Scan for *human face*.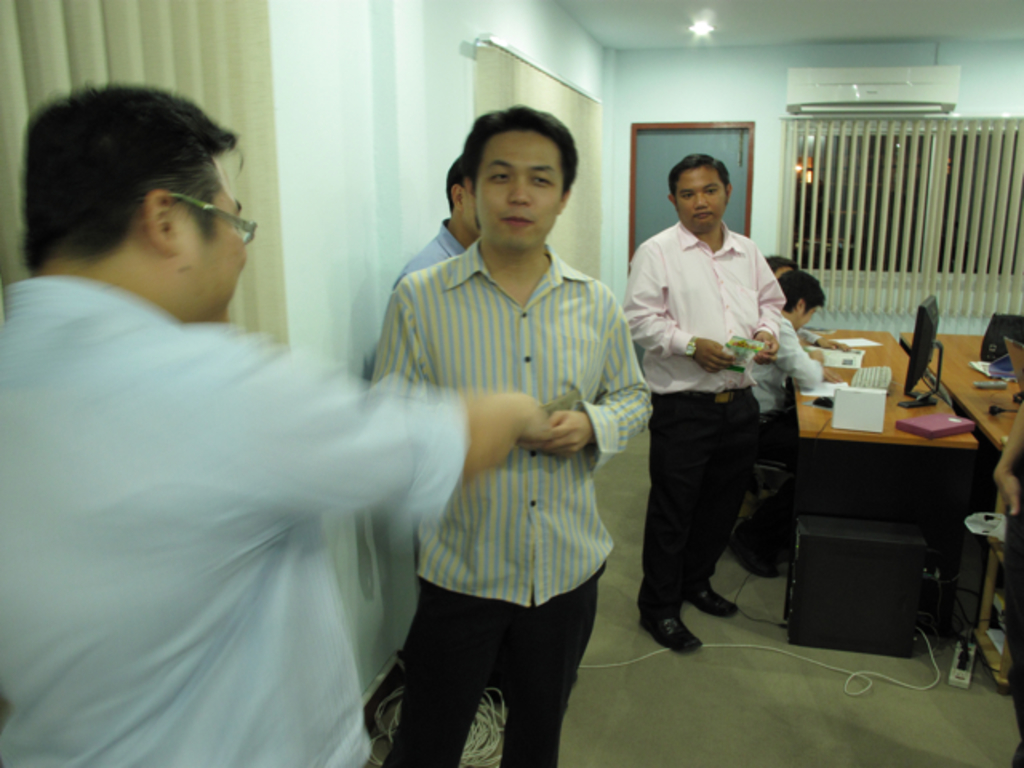
Scan result: box(475, 131, 570, 248).
